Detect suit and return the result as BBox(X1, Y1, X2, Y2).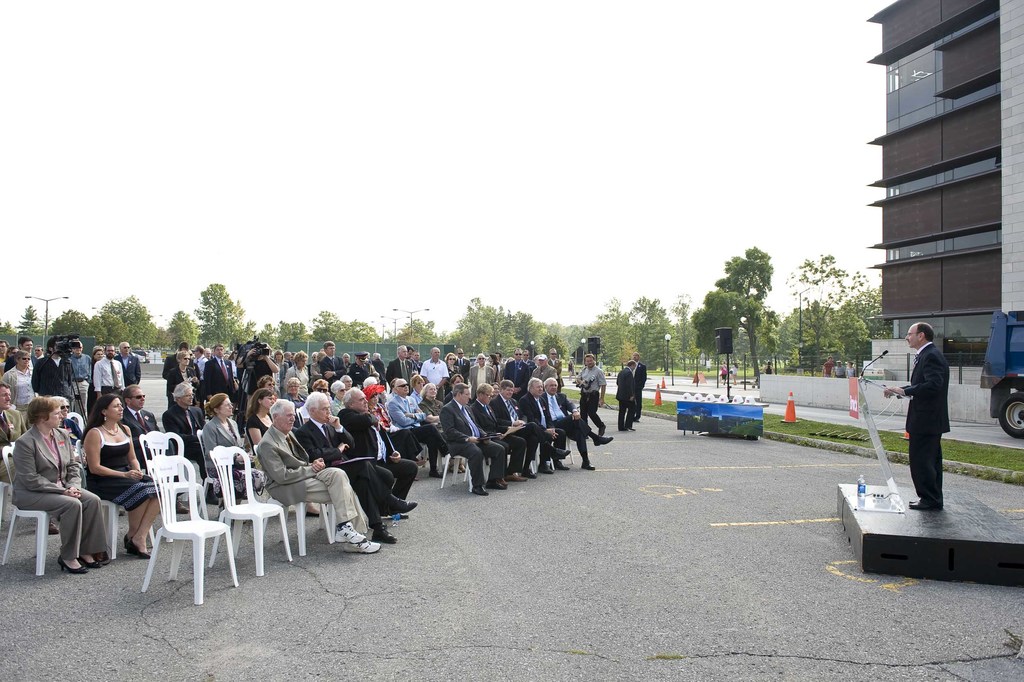
BBox(889, 347, 973, 517).
